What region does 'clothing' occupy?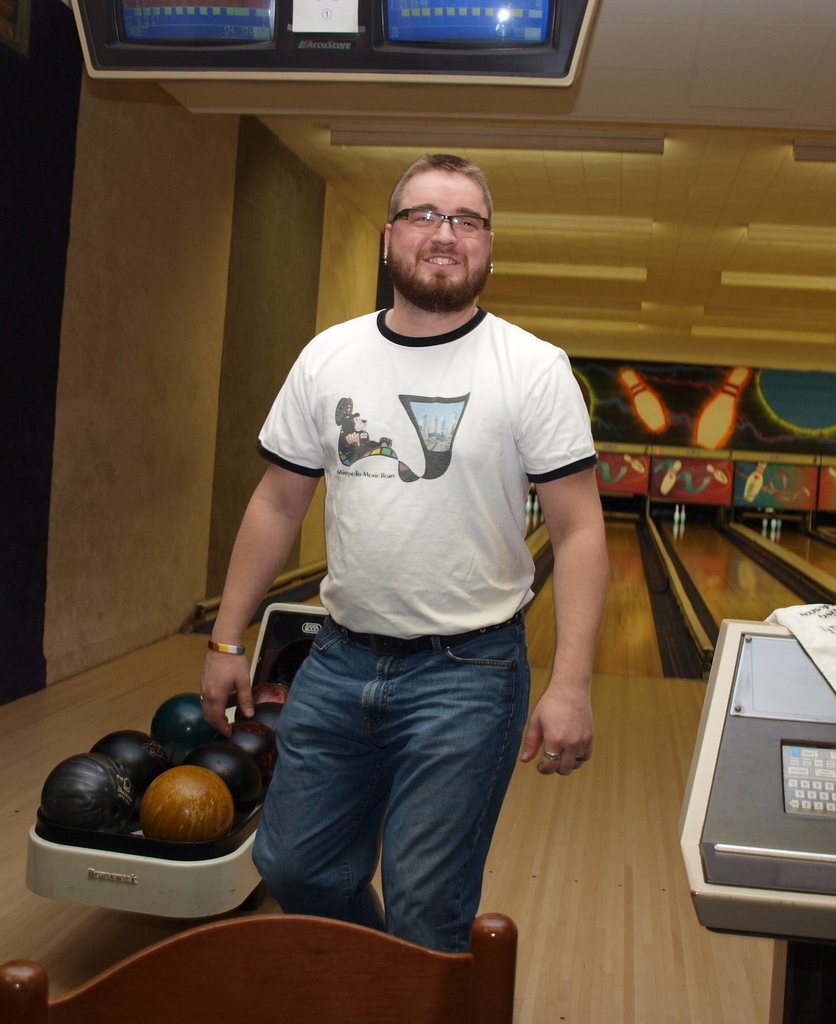
locate(232, 221, 595, 916).
